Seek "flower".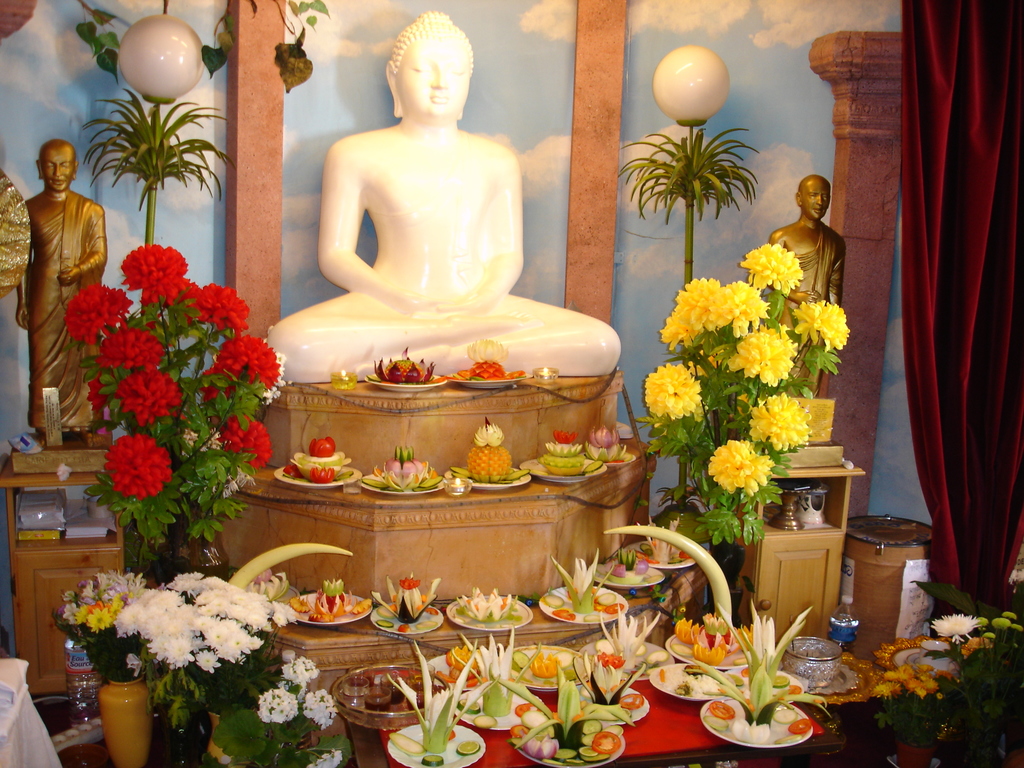
<box>639,360,703,420</box>.
